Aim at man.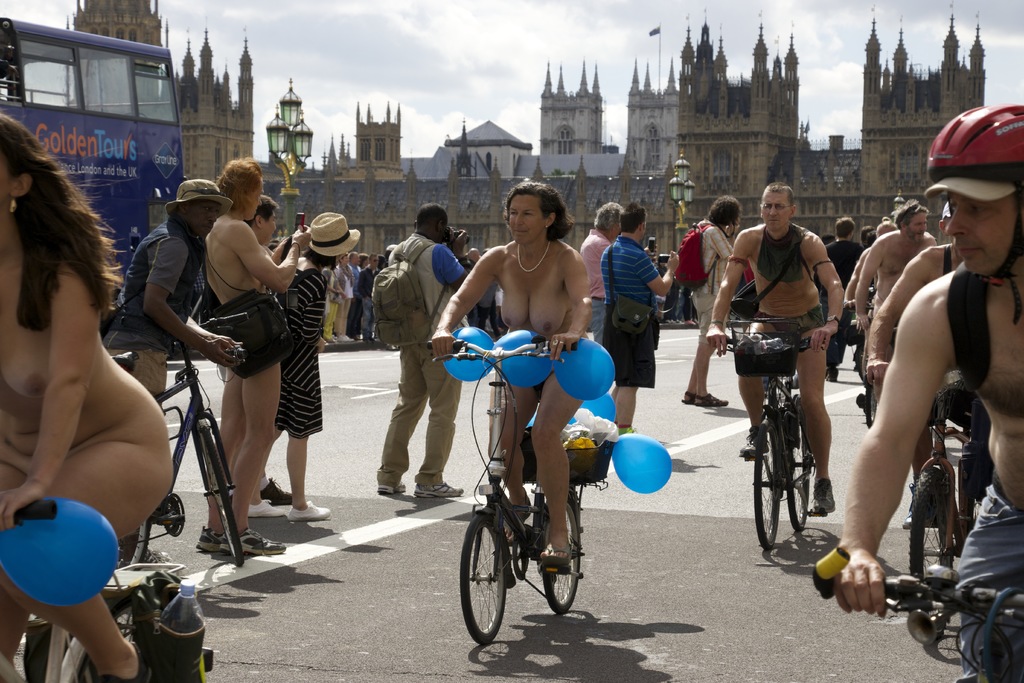
Aimed at pyautogui.locateOnScreen(106, 170, 247, 568).
